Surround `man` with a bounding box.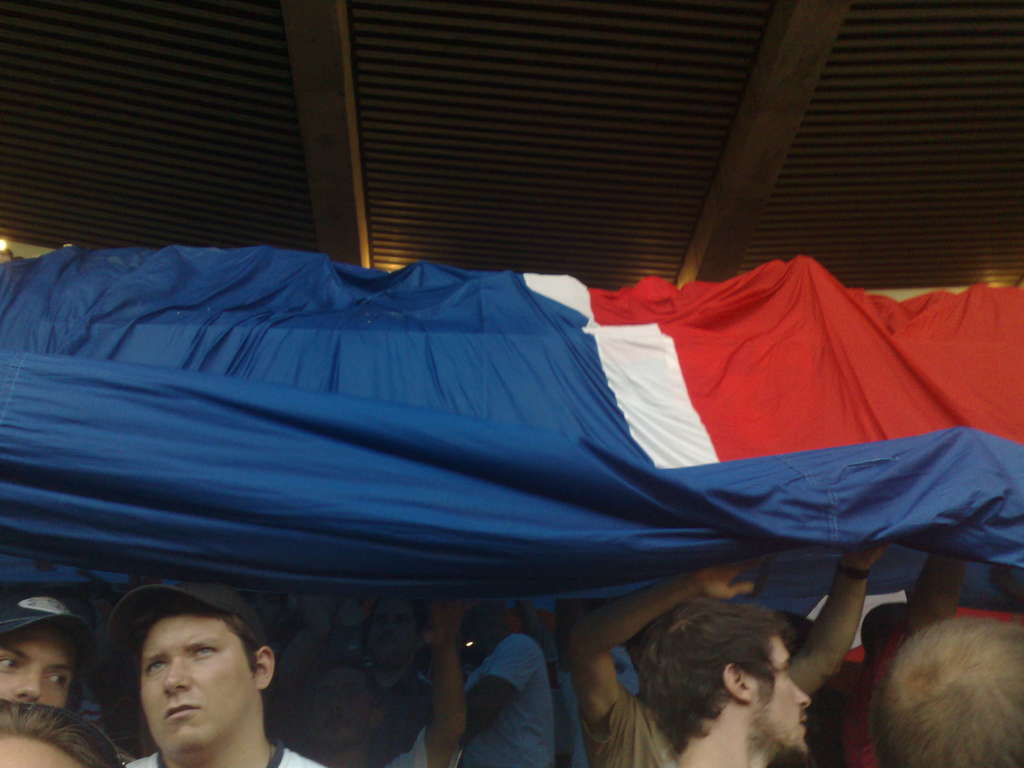
detection(100, 595, 301, 767).
